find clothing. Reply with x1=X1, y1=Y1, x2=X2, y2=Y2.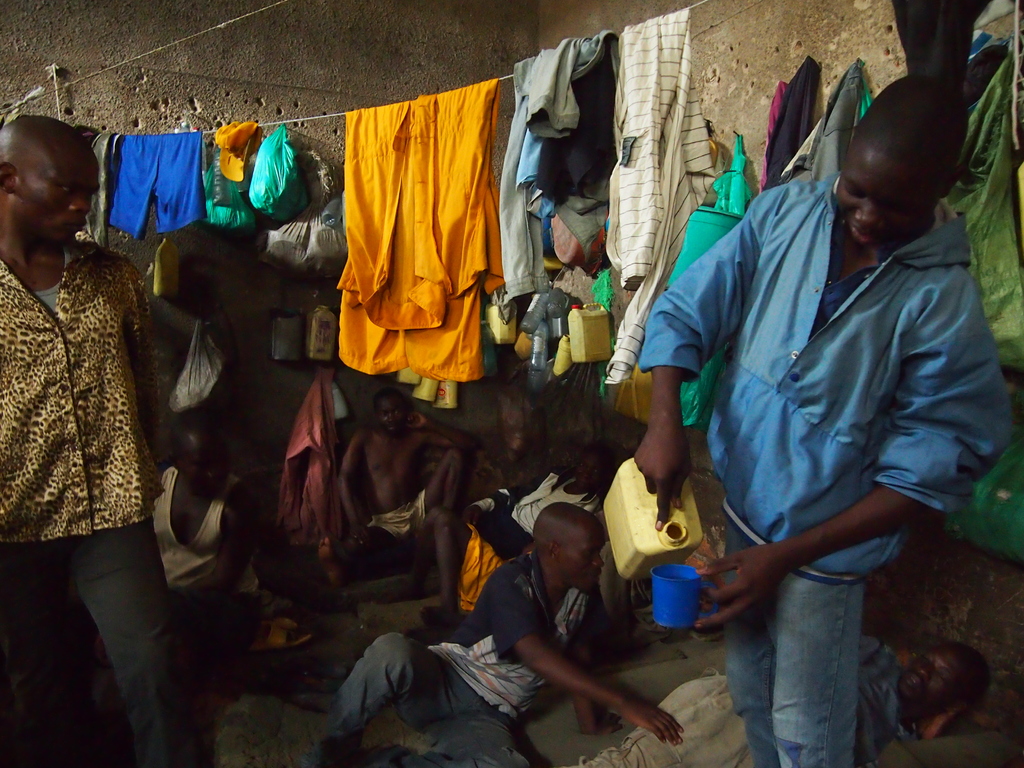
x1=262, y1=132, x2=308, y2=205.
